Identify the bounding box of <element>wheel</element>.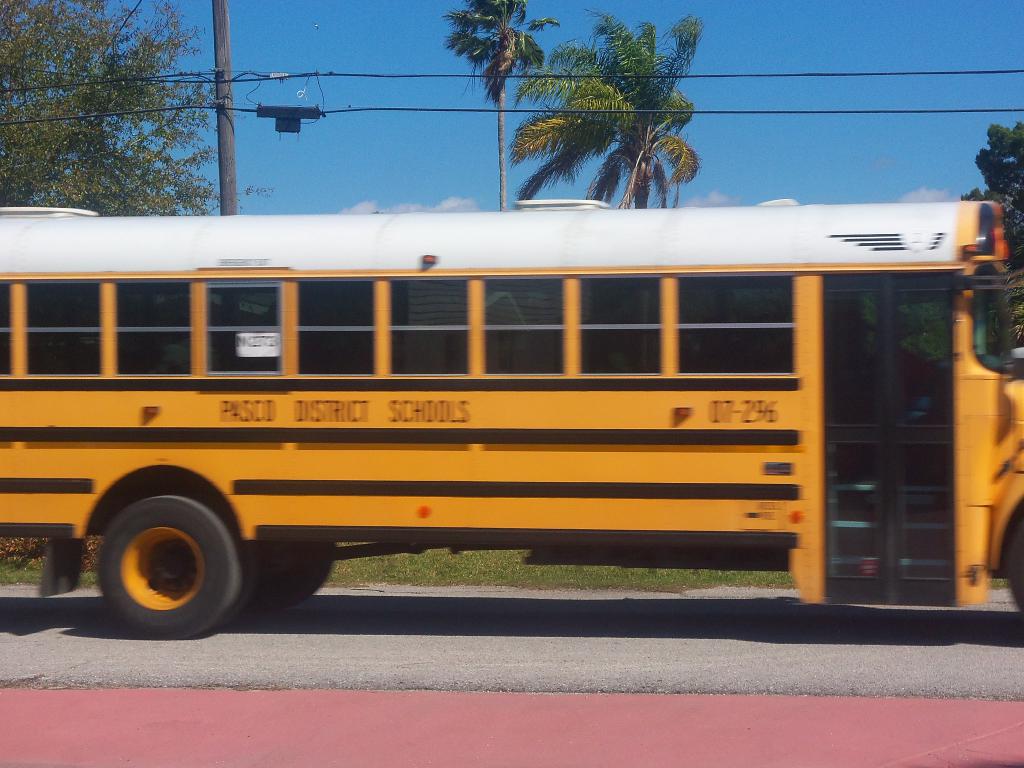
248:539:342:610.
